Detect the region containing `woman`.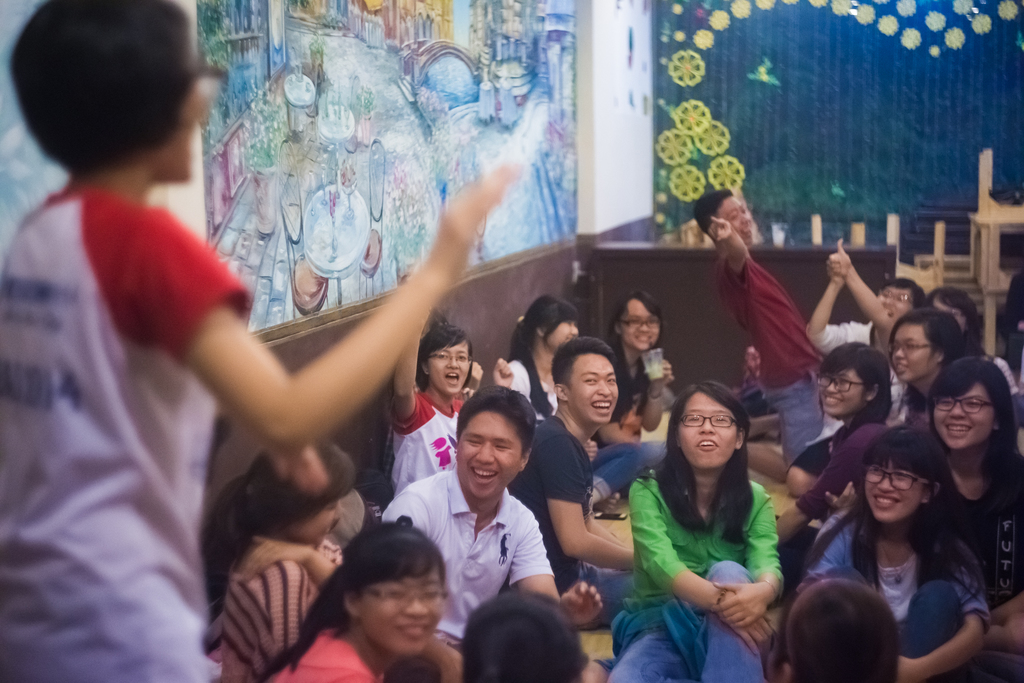
box=[630, 355, 794, 678].
